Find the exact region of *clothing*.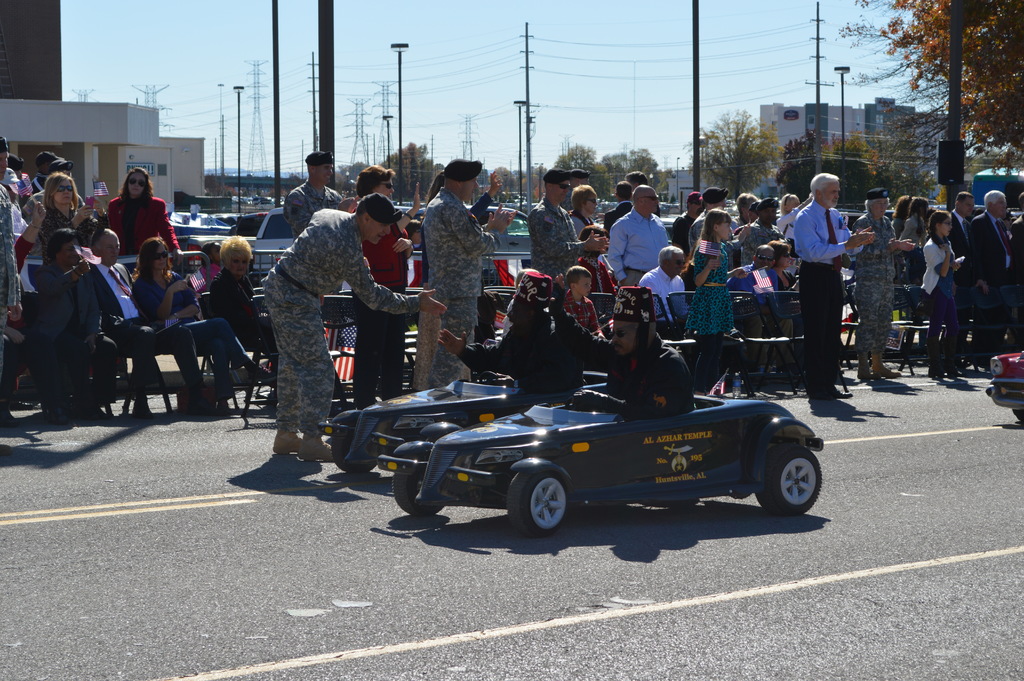
Exact region: Rect(408, 192, 500, 359).
